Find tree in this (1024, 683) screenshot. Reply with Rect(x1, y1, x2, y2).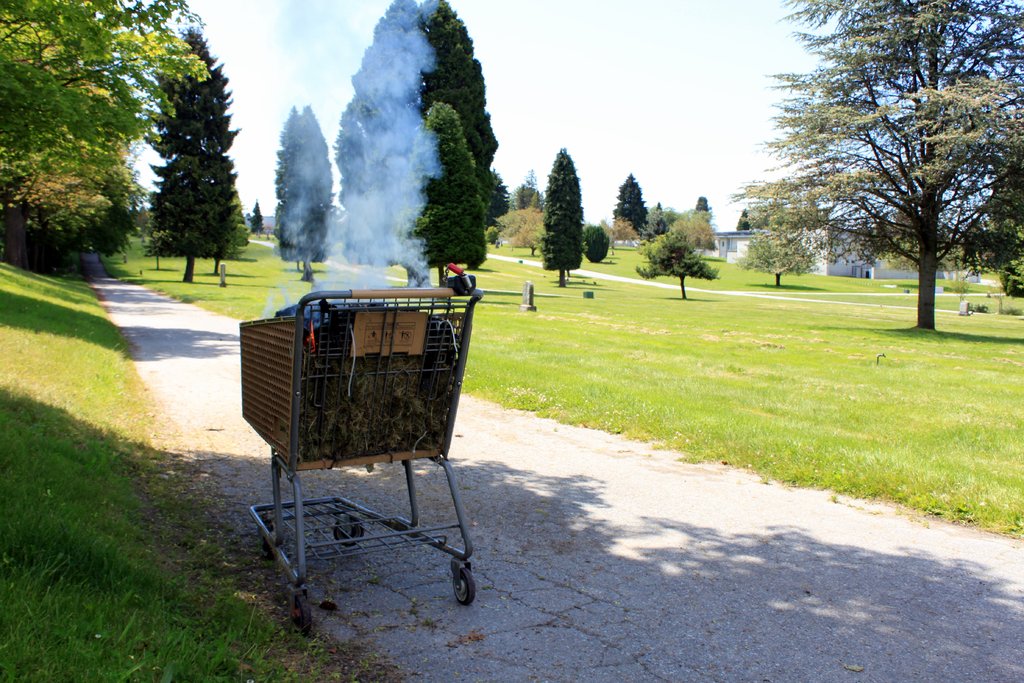
Rect(268, 99, 348, 287).
